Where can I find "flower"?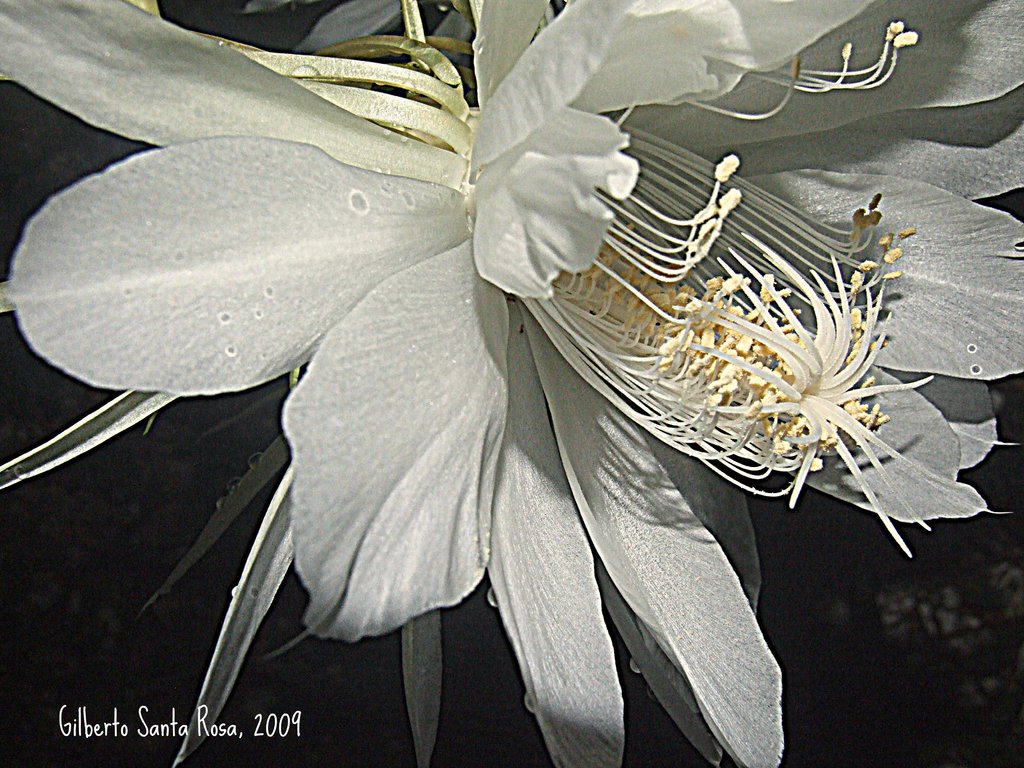
You can find it at [2,0,1023,767].
